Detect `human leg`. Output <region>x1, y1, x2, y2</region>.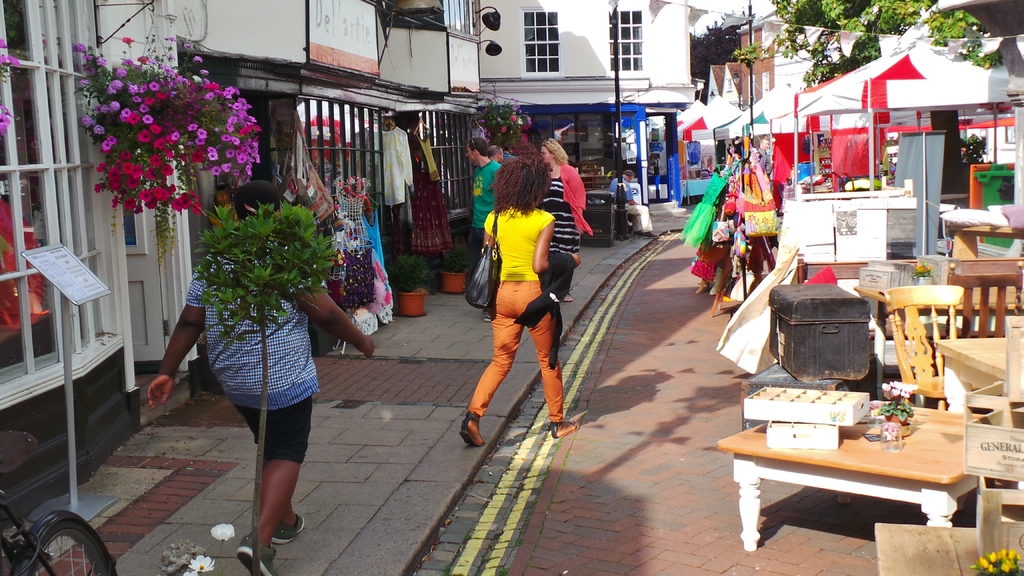
<region>536, 282, 583, 435</region>.
